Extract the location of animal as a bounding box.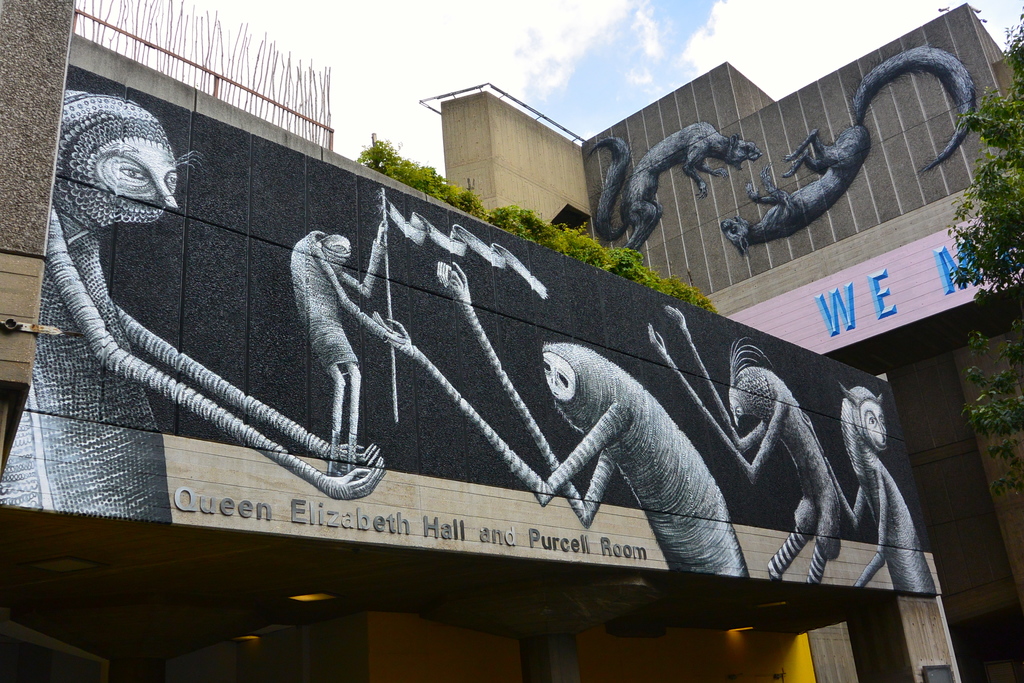
crop(586, 122, 760, 254).
